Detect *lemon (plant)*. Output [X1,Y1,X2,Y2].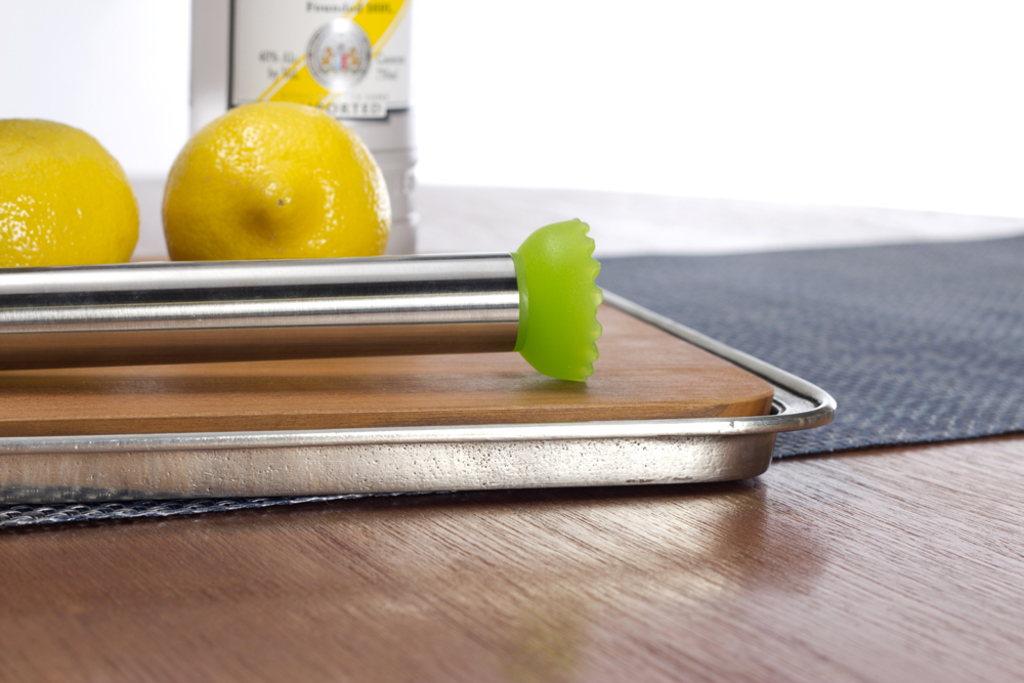
[161,99,391,264].
